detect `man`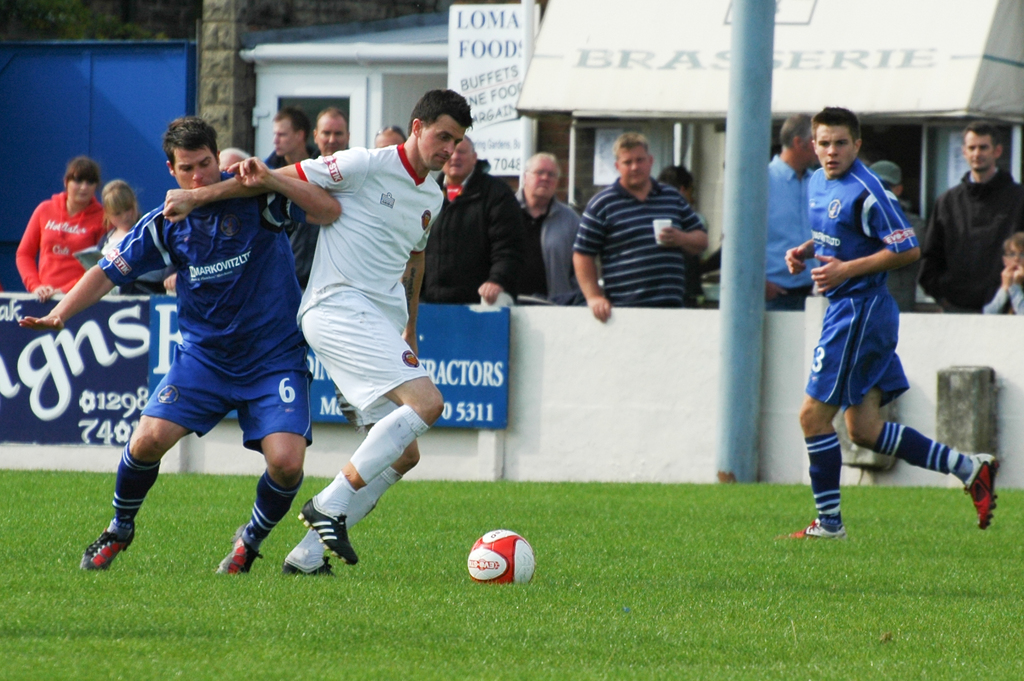
pyautogui.locateOnScreen(285, 108, 353, 289)
